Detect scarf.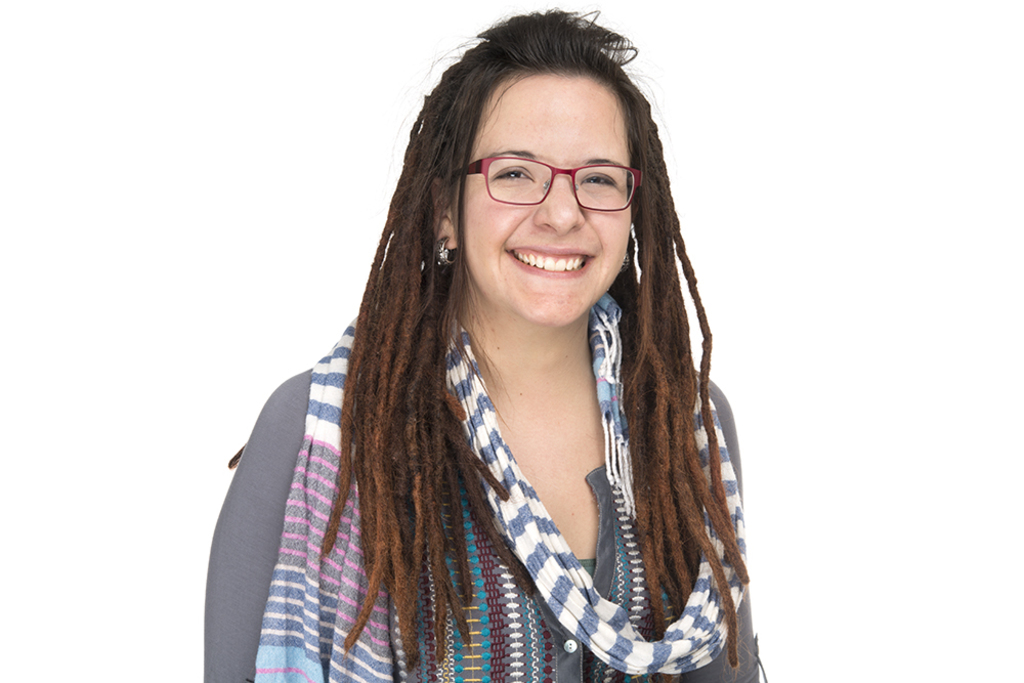
Detected at {"left": 247, "top": 291, "right": 751, "bottom": 682}.
